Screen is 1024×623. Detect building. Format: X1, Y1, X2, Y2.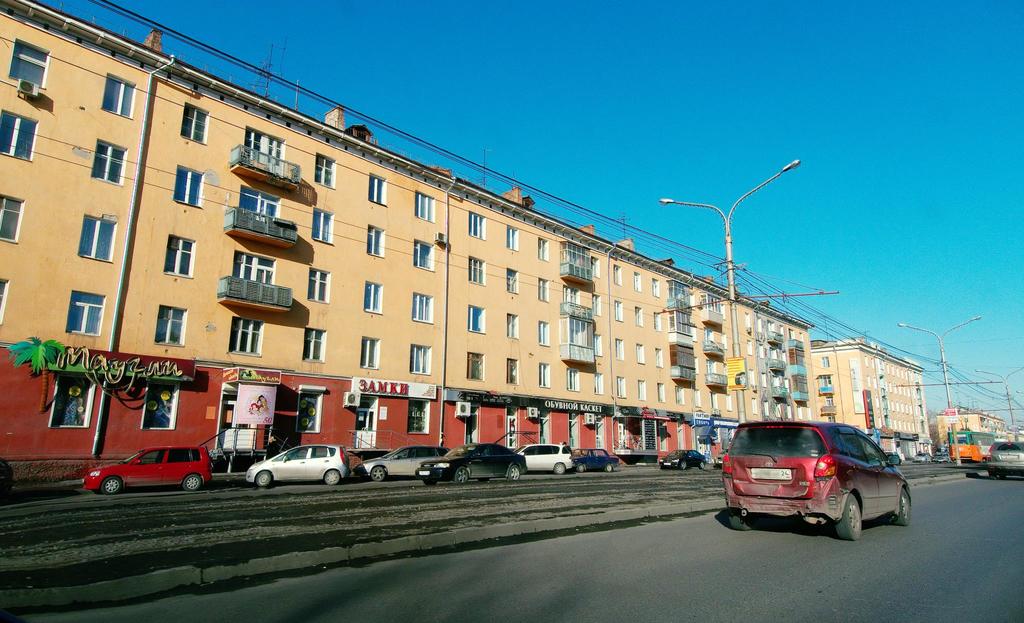
0, 0, 931, 482.
